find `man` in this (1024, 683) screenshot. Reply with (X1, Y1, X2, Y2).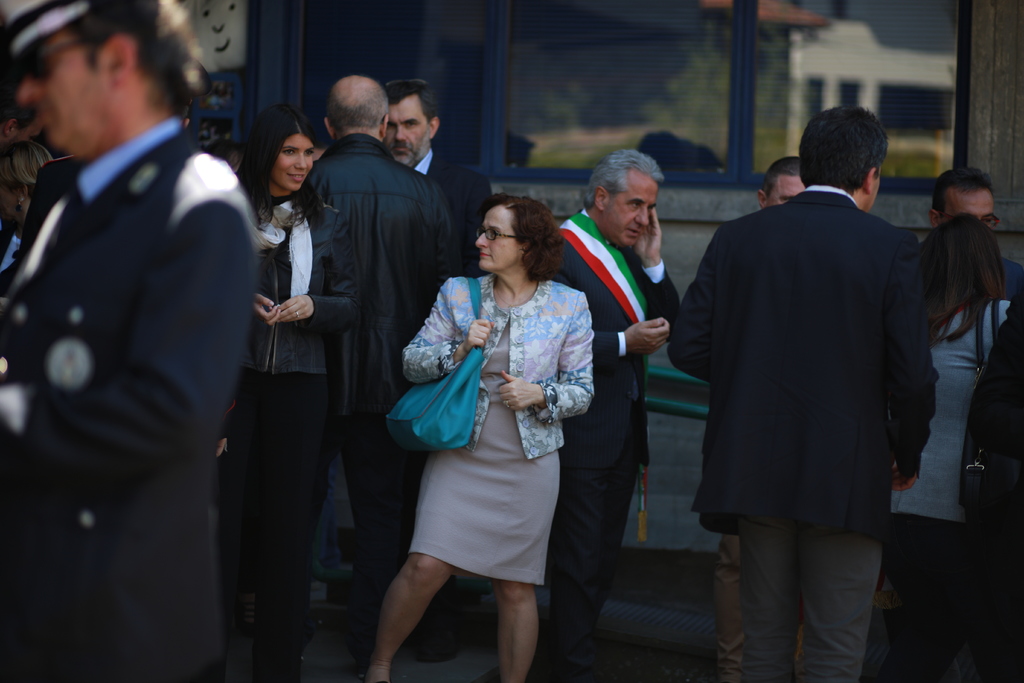
(477, 149, 700, 682).
